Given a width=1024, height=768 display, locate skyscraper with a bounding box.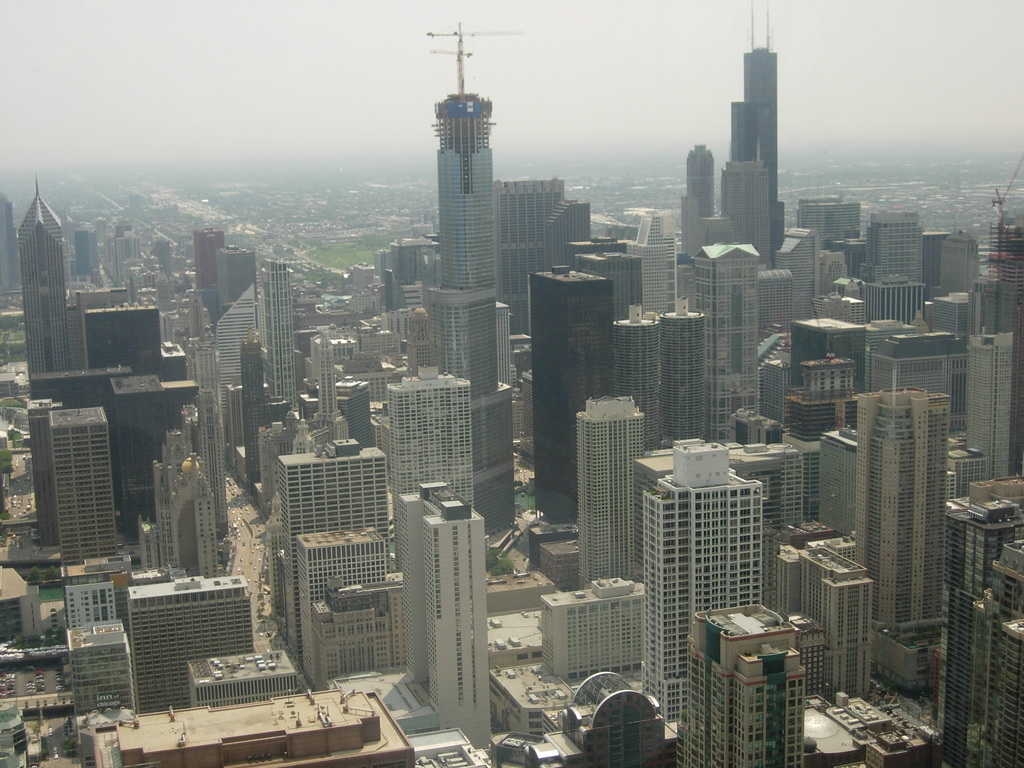
Located: [left=431, top=18, right=503, bottom=296].
